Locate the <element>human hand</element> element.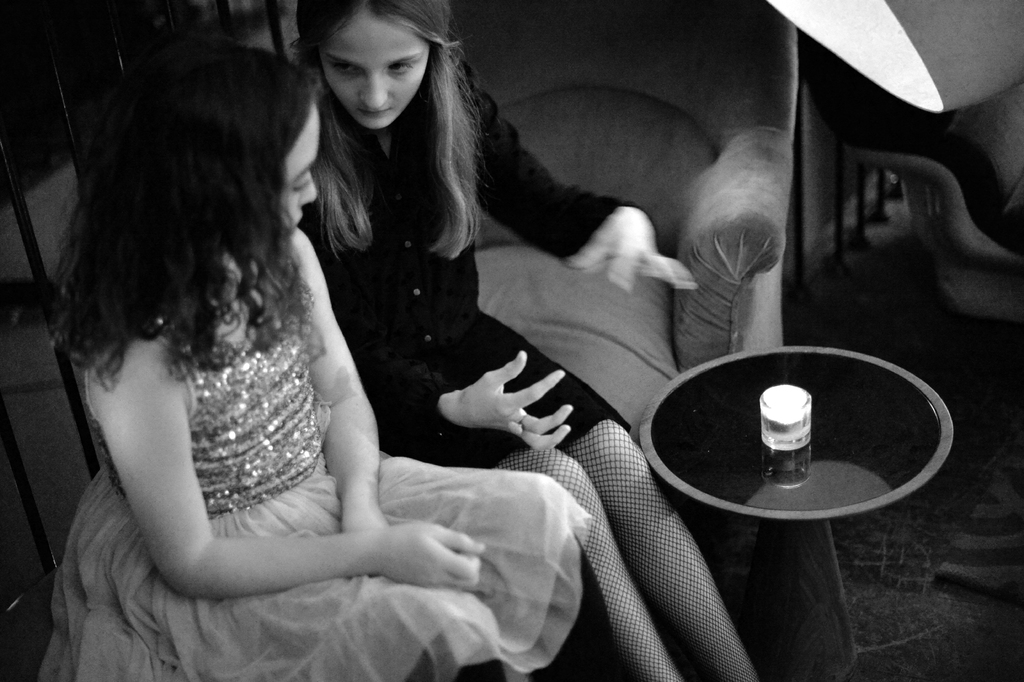
Element bbox: [x1=436, y1=351, x2=598, y2=456].
